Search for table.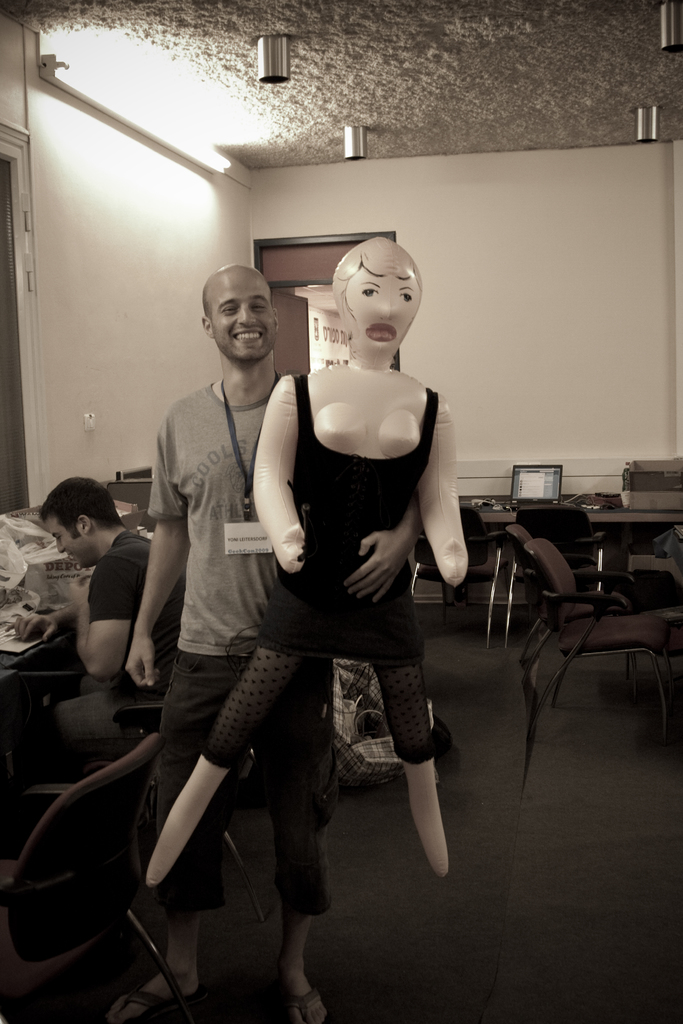
Found at (left=566, top=485, right=682, bottom=607).
